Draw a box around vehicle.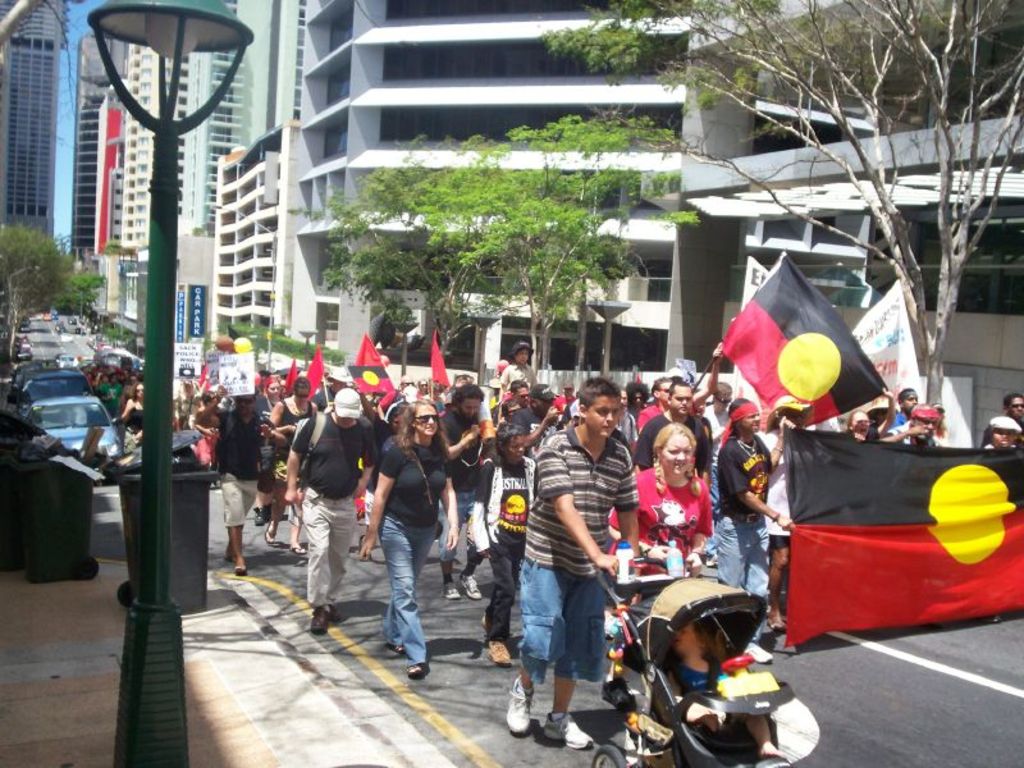
<region>23, 390, 122, 457</region>.
